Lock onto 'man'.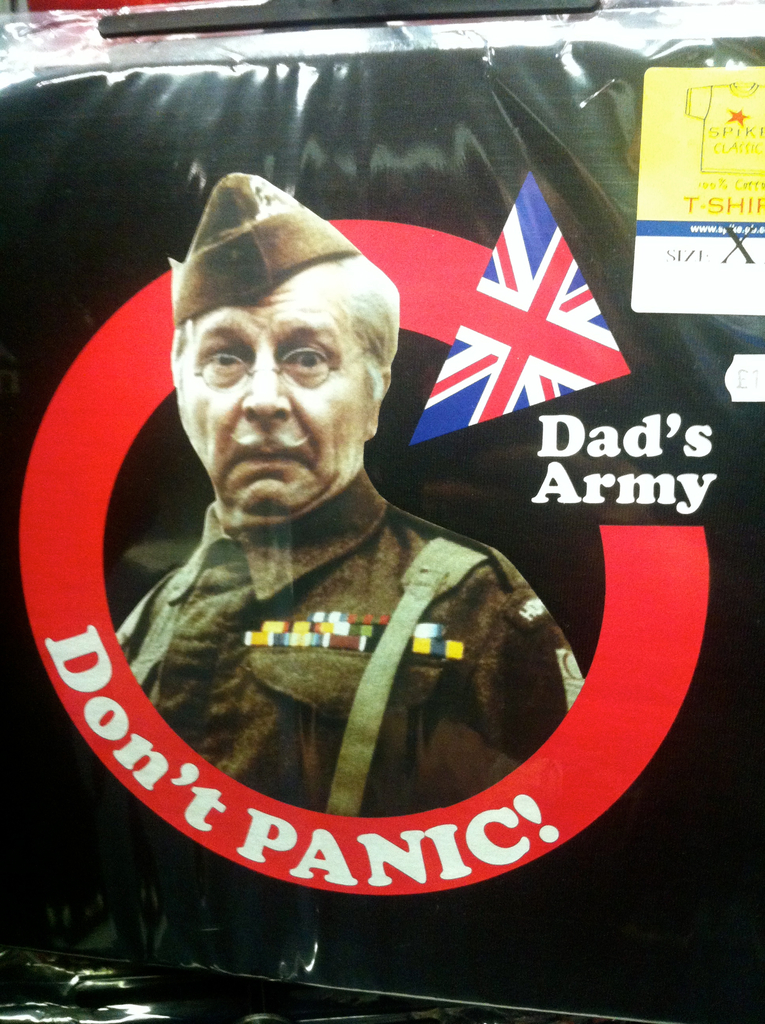
Locked: {"left": 99, "top": 193, "right": 576, "bottom": 856}.
